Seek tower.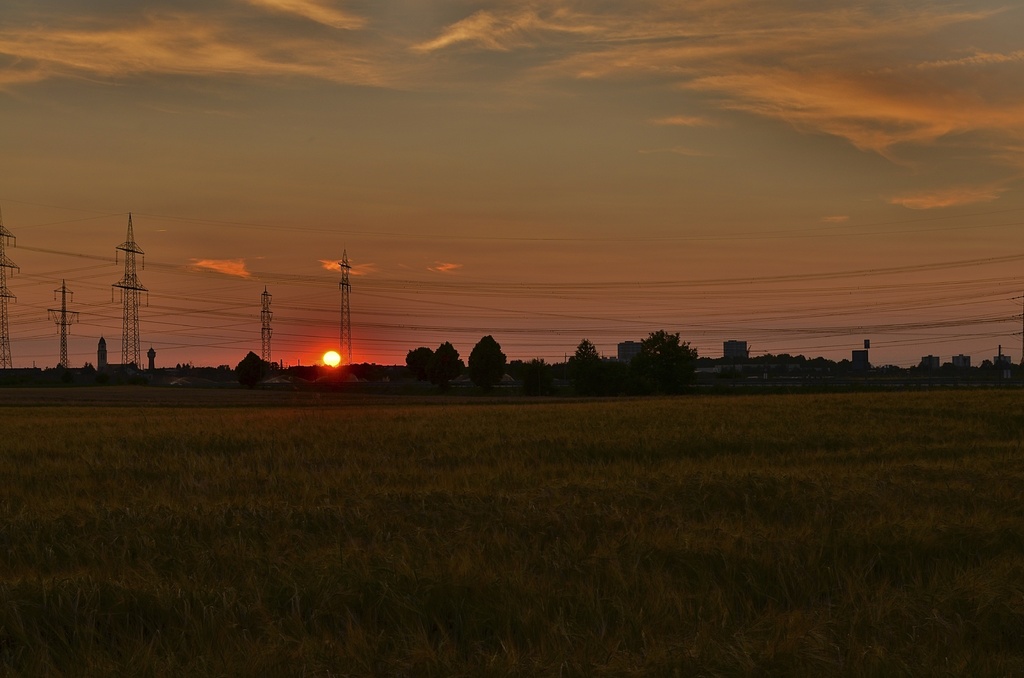
{"left": 40, "top": 280, "right": 88, "bottom": 378}.
